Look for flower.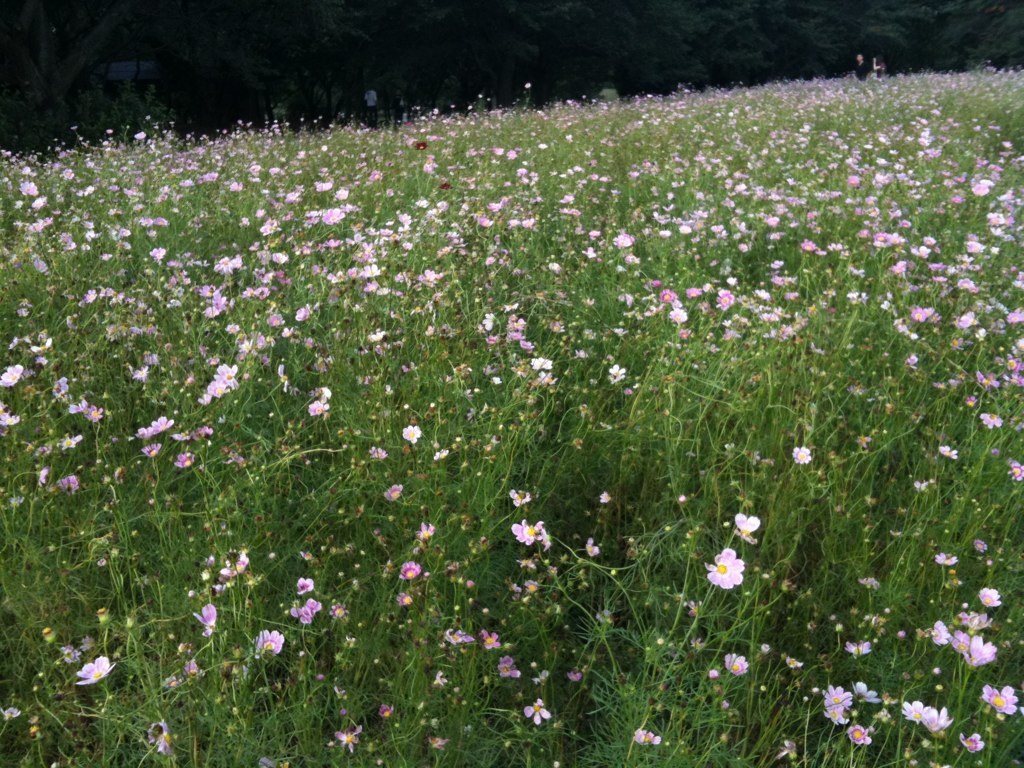
Found: pyautogui.locateOnScreen(248, 630, 282, 659).
